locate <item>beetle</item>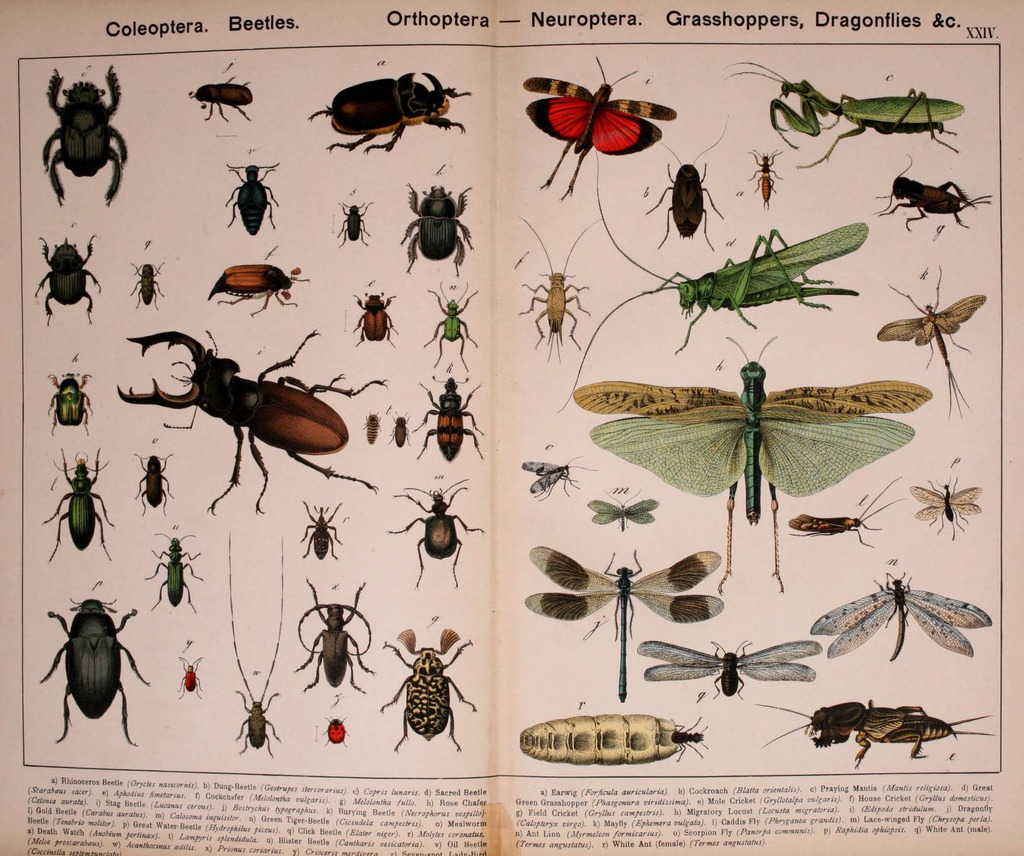
[435, 294, 479, 375]
